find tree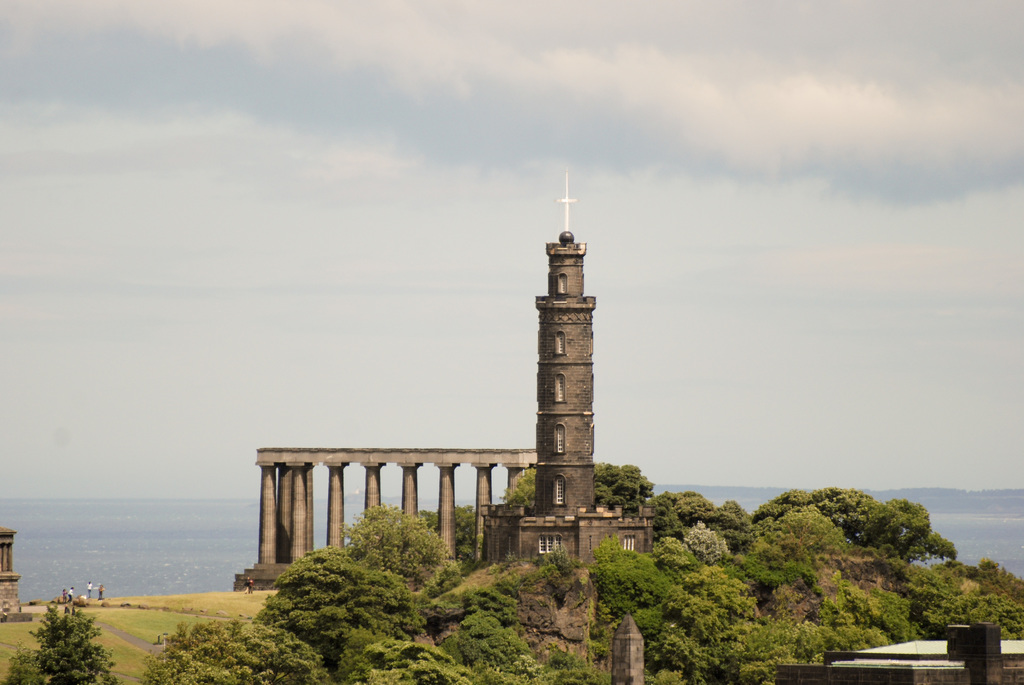
26, 599, 115, 684
